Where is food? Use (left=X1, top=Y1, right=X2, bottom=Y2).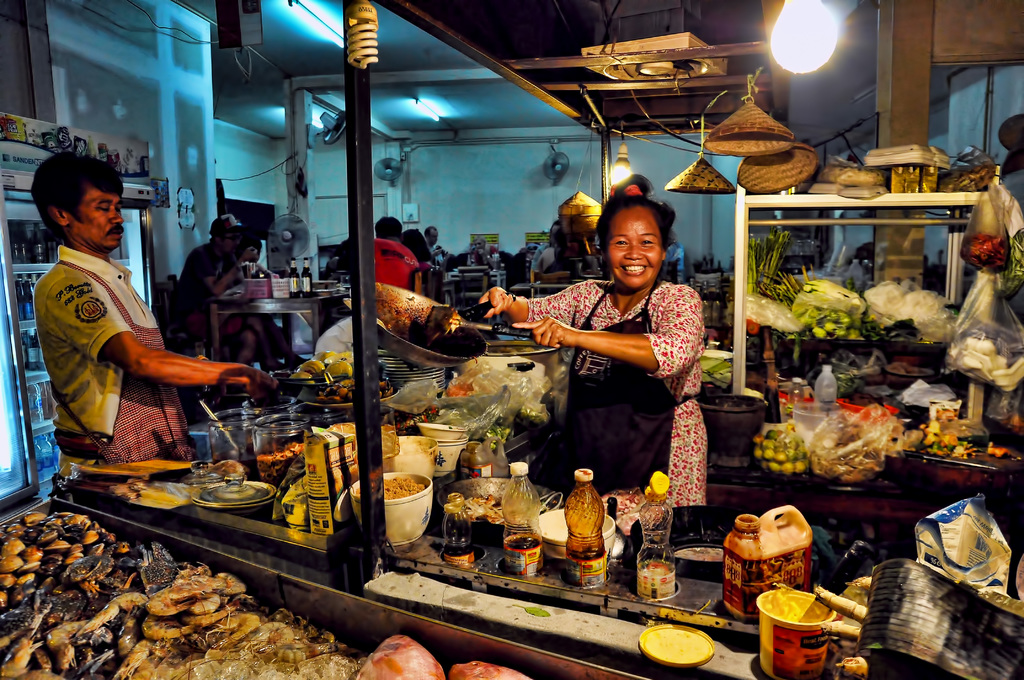
(left=804, top=424, right=883, bottom=479).
